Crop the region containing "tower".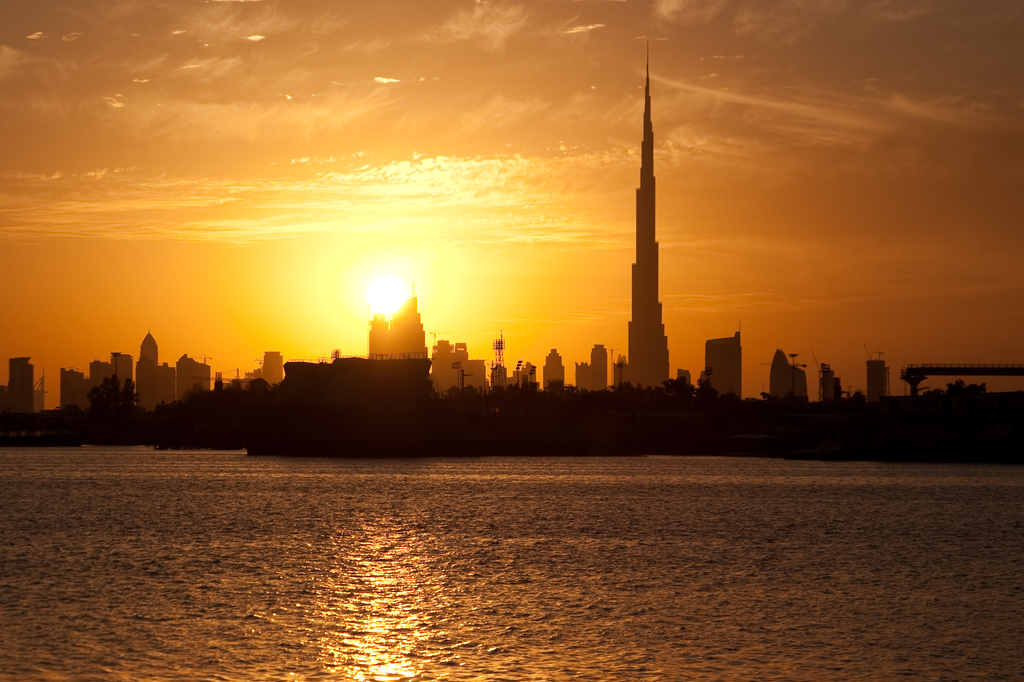
Crop region: BBox(867, 358, 889, 393).
